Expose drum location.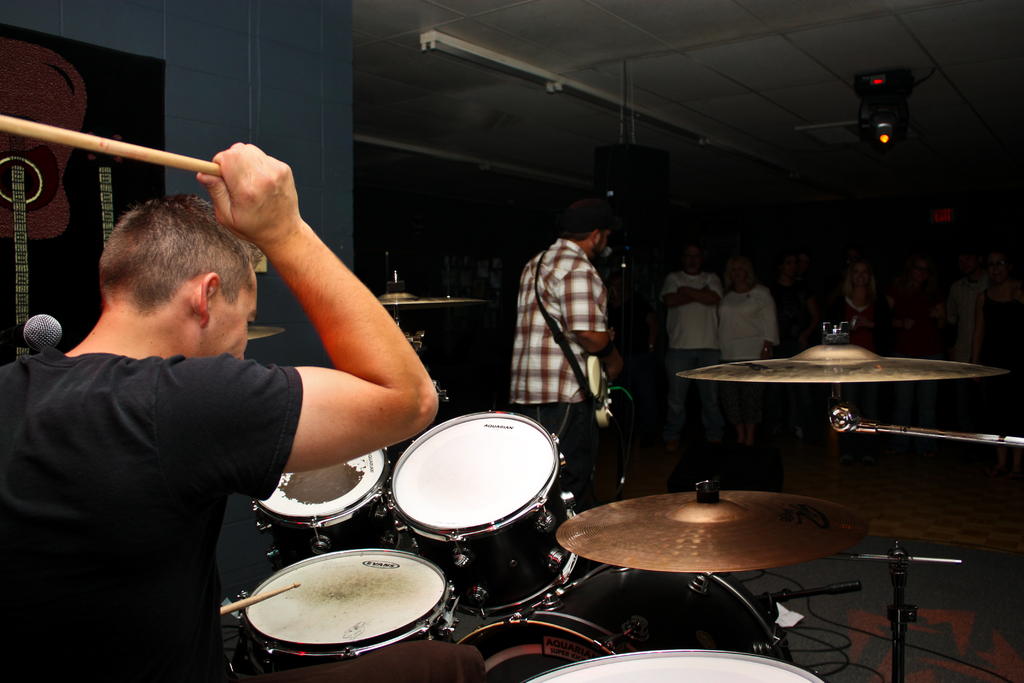
Exposed at crop(380, 409, 575, 621).
